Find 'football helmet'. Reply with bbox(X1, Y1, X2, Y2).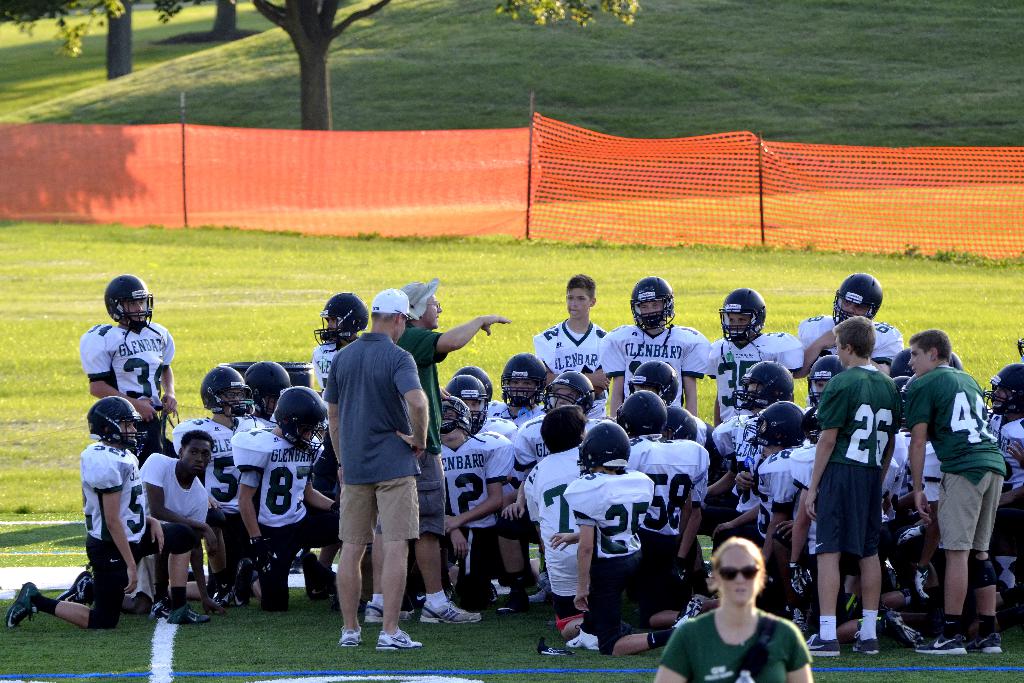
bbox(755, 398, 809, 453).
